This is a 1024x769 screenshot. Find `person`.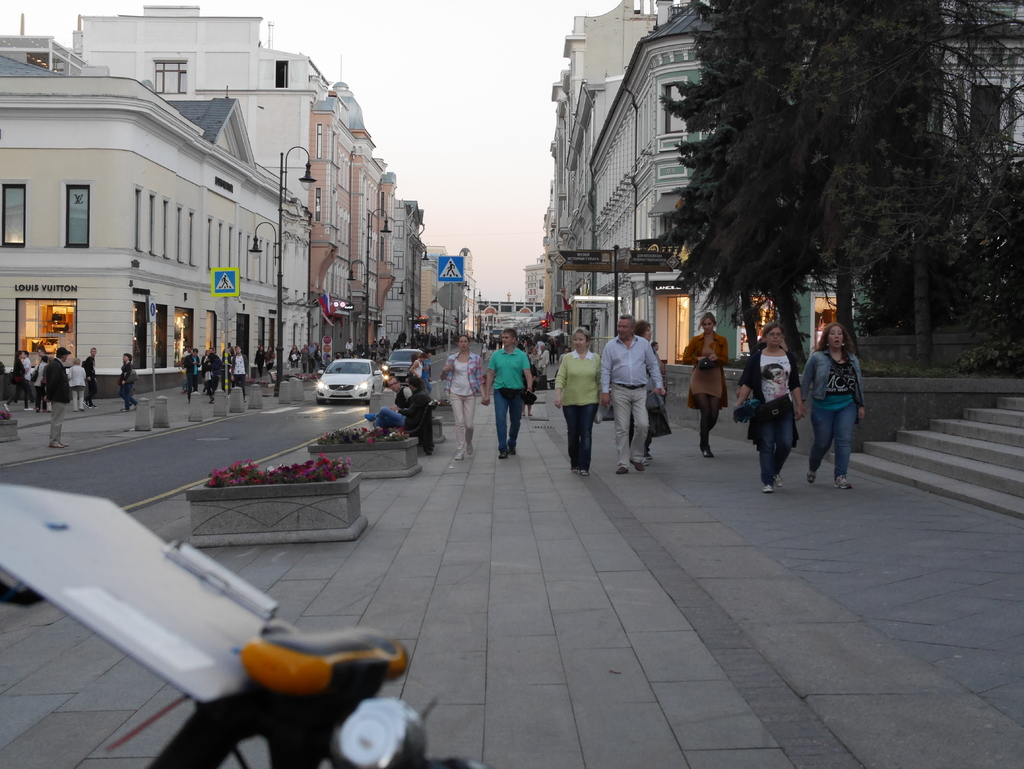
Bounding box: x1=738, y1=320, x2=805, y2=497.
